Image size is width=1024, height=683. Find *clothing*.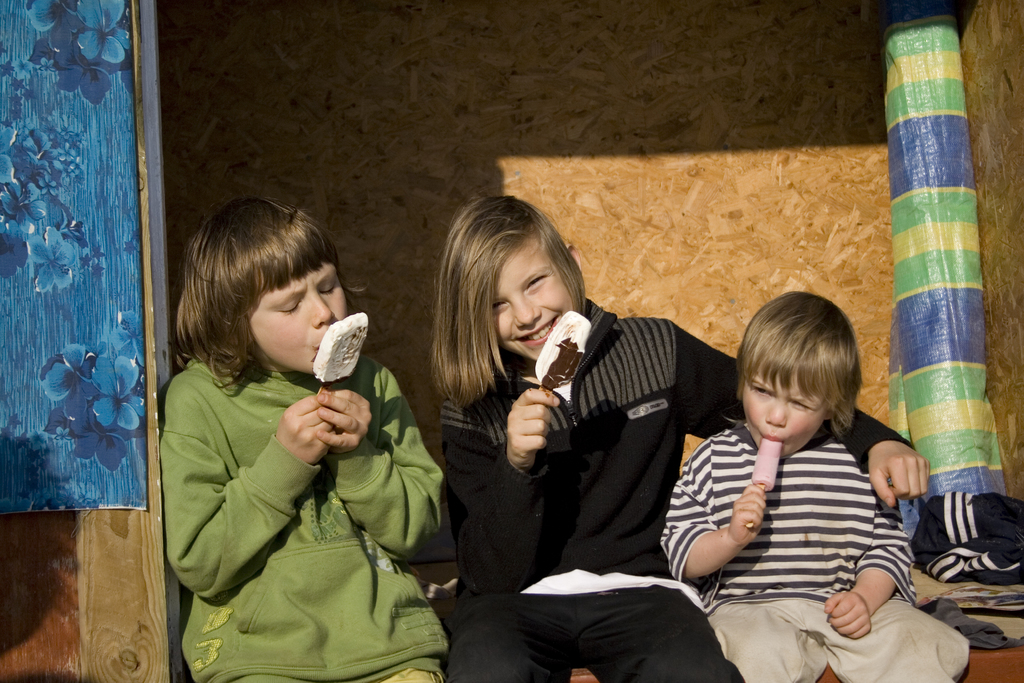
(x1=156, y1=315, x2=456, y2=669).
